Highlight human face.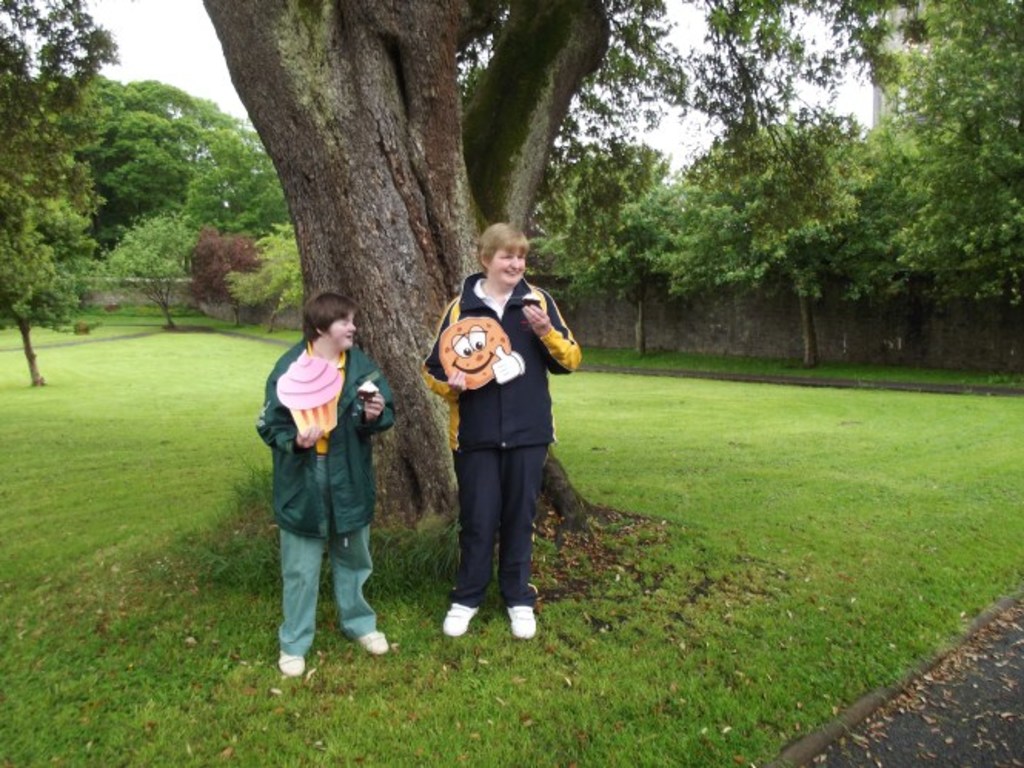
Highlighted region: <region>325, 312, 357, 348</region>.
